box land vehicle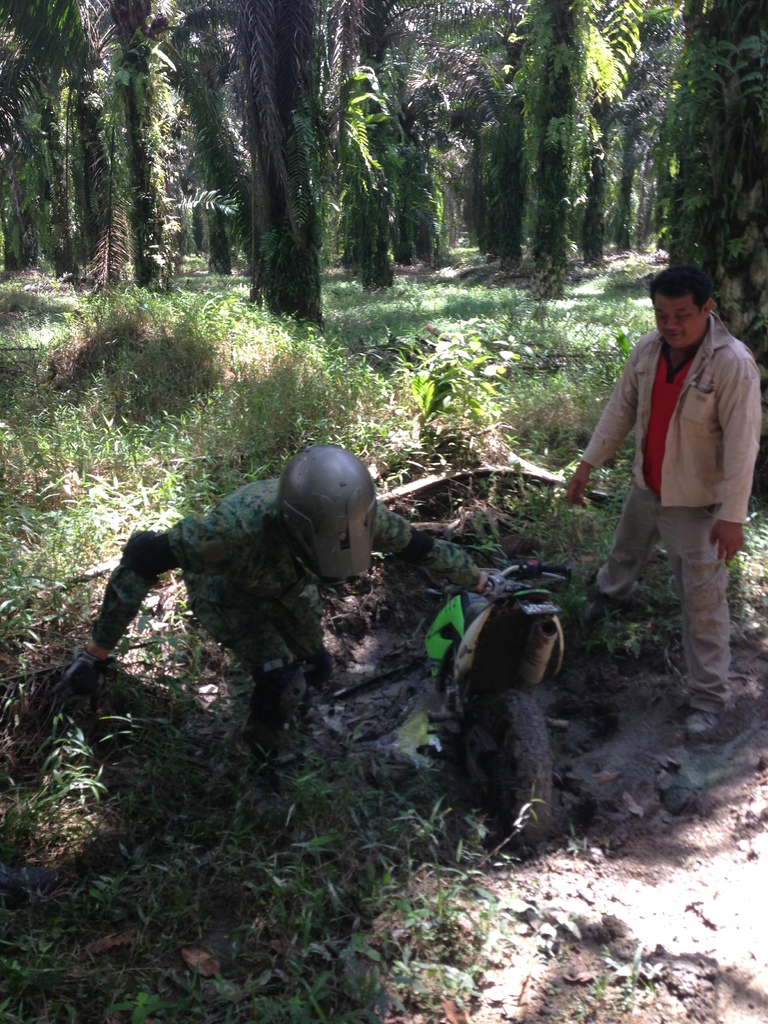
bbox=(428, 563, 569, 846)
